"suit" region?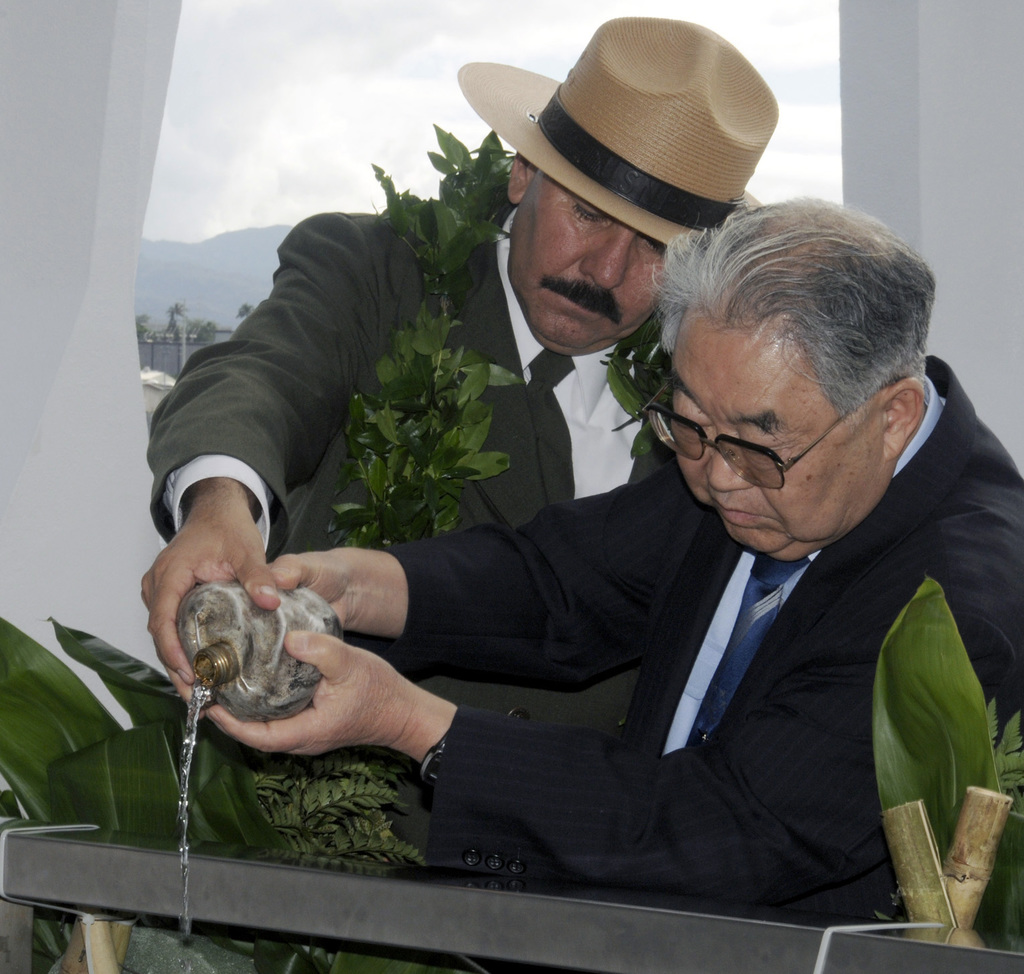
(386, 319, 1023, 923)
